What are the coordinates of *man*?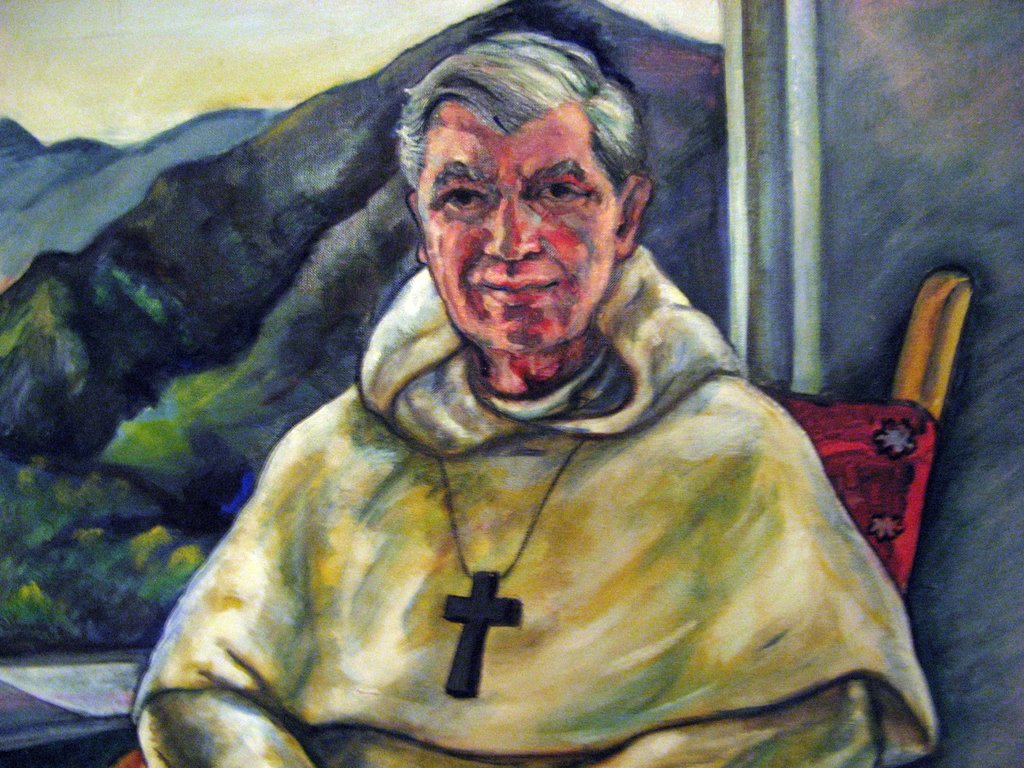
(125, 16, 931, 767).
